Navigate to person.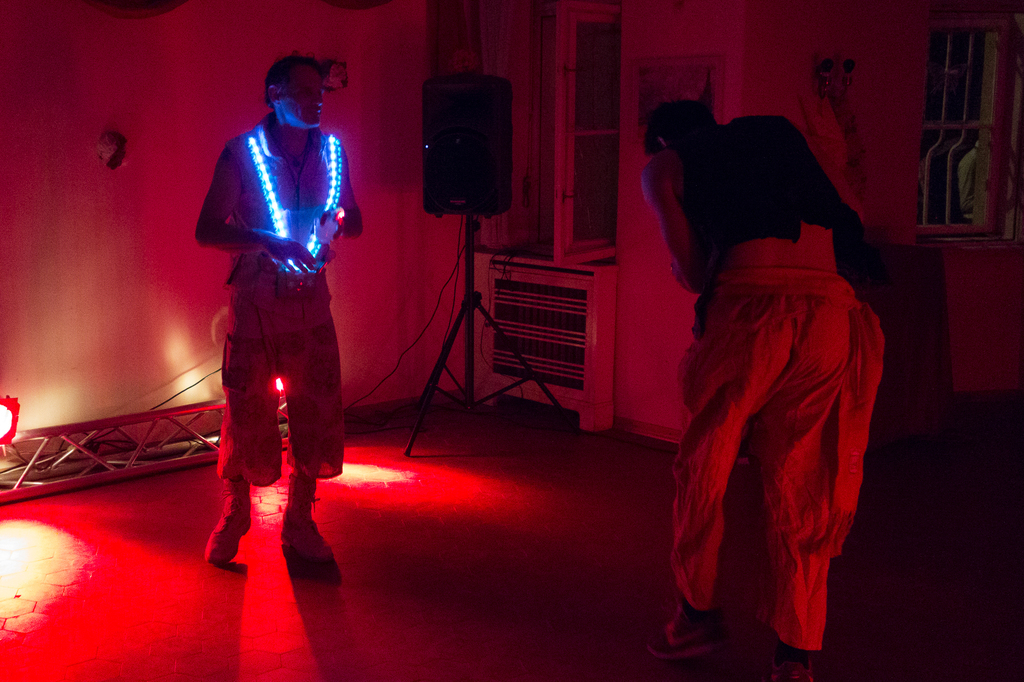
Navigation target: [x1=637, y1=95, x2=886, y2=681].
